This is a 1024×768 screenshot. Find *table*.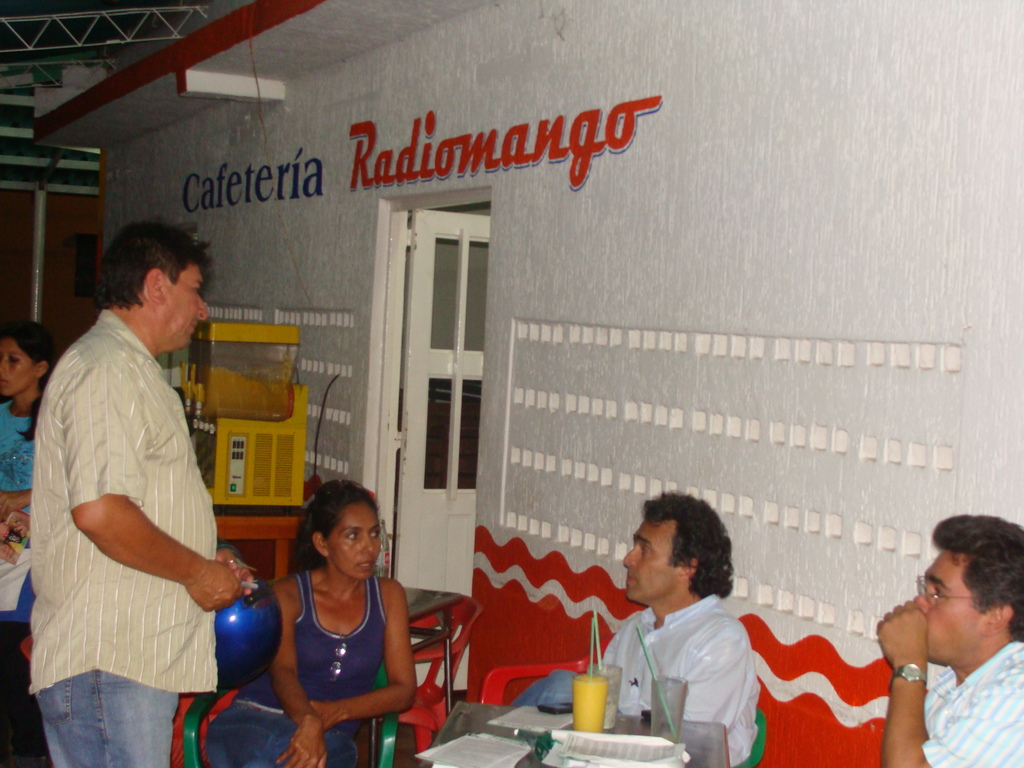
Bounding box: (left=419, top=700, right=730, bottom=767).
